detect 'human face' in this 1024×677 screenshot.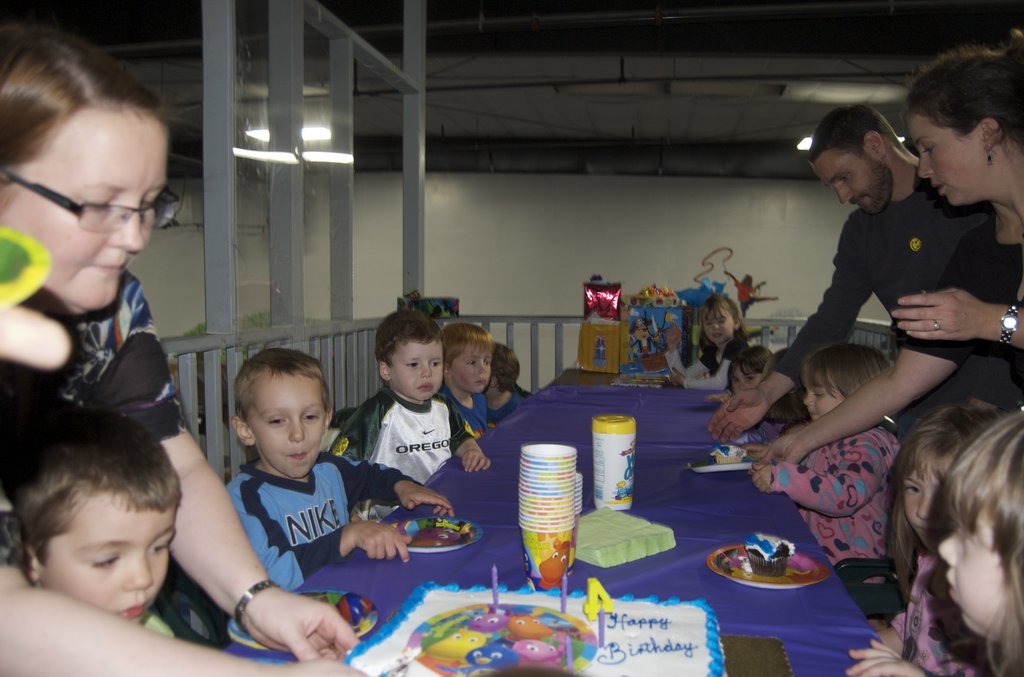
Detection: {"left": 253, "top": 372, "right": 323, "bottom": 478}.
